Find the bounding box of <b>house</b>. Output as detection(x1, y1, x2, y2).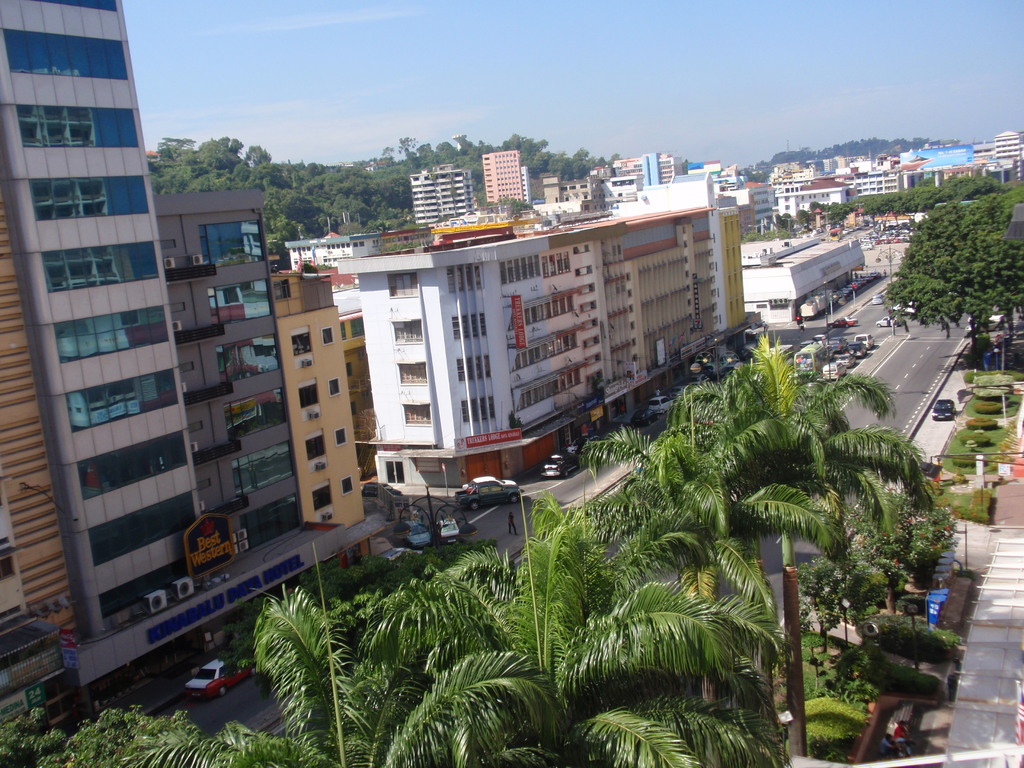
detection(625, 203, 712, 397).
